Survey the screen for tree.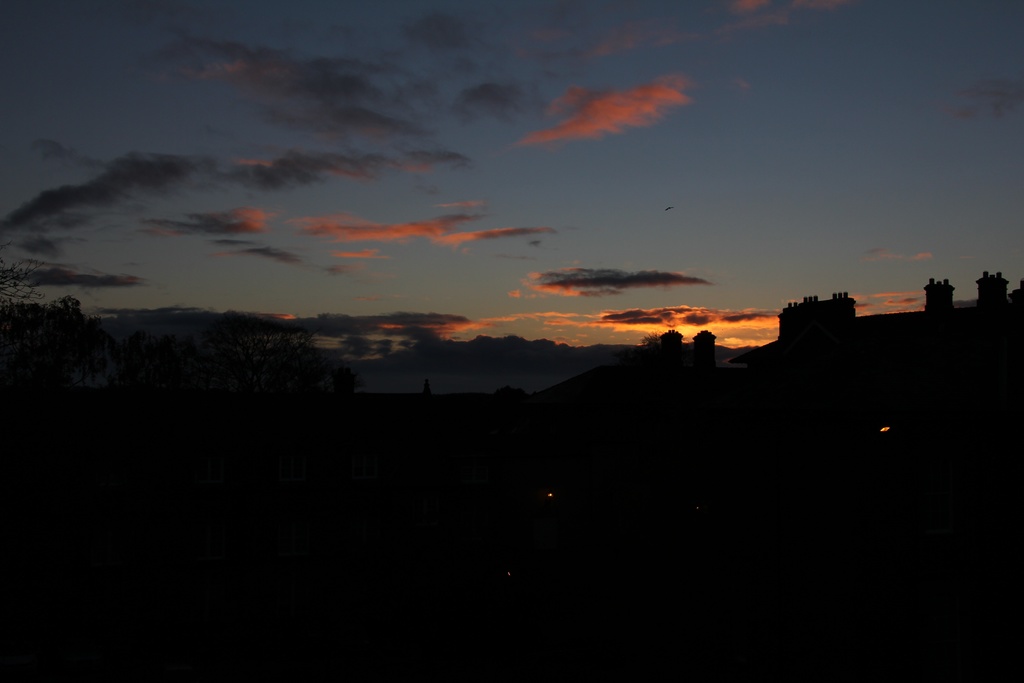
Survey found: left=0, top=259, right=58, bottom=354.
